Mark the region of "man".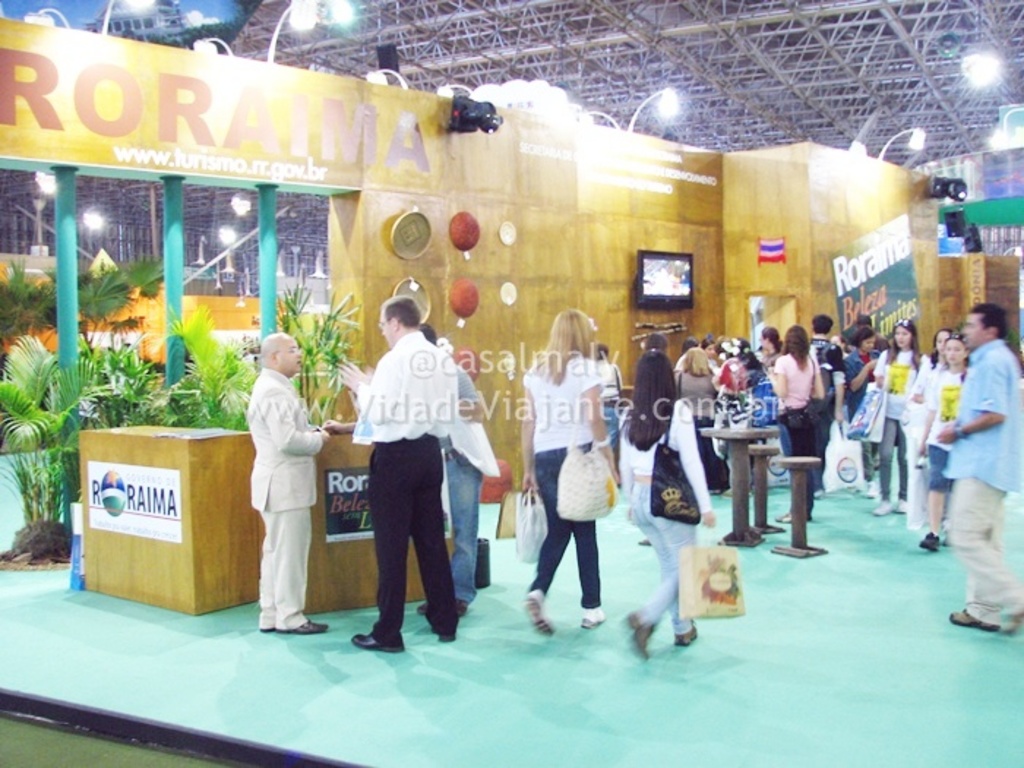
Region: 930,298,1023,645.
